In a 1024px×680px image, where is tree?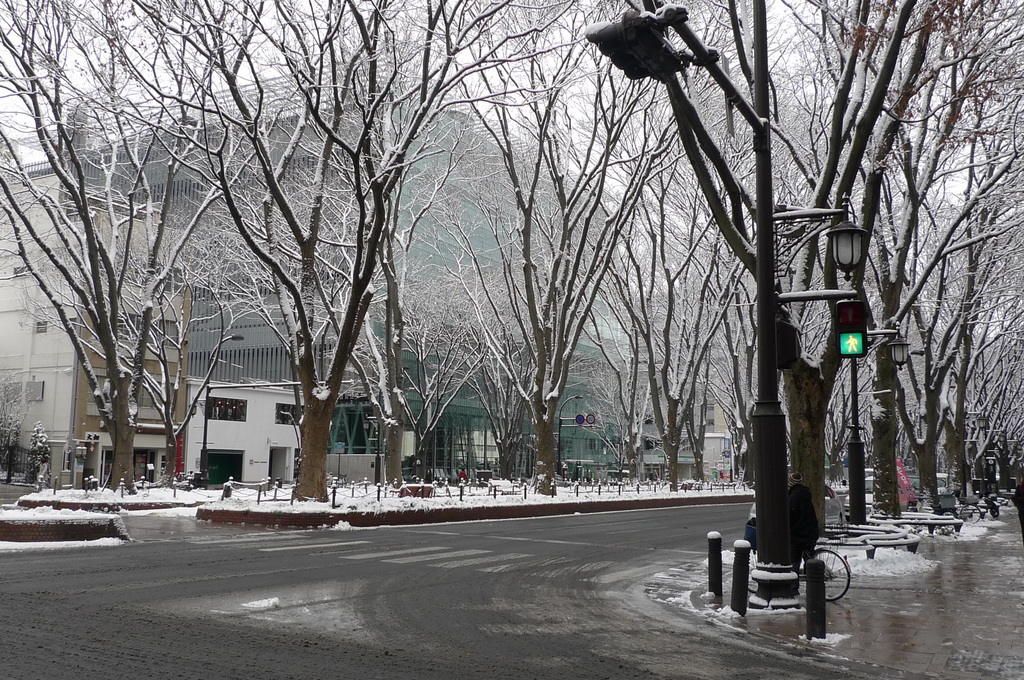
[x1=580, y1=366, x2=652, y2=476].
